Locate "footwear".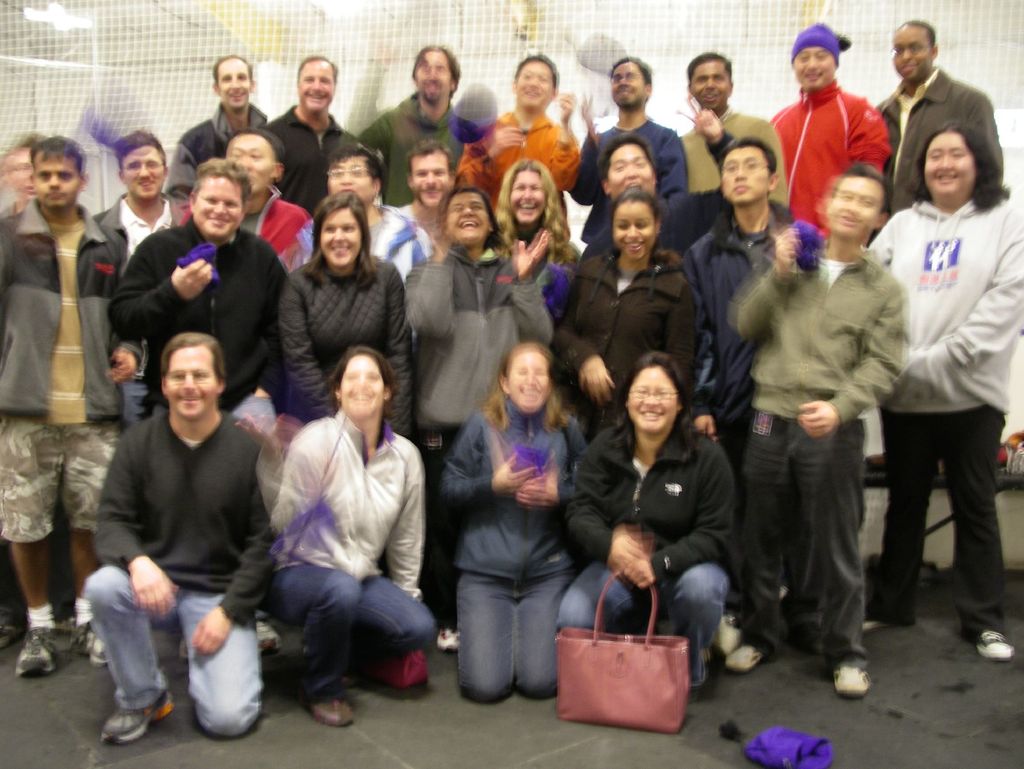
Bounding box: [x1=67, y1=617, x2=106, y2=667].
